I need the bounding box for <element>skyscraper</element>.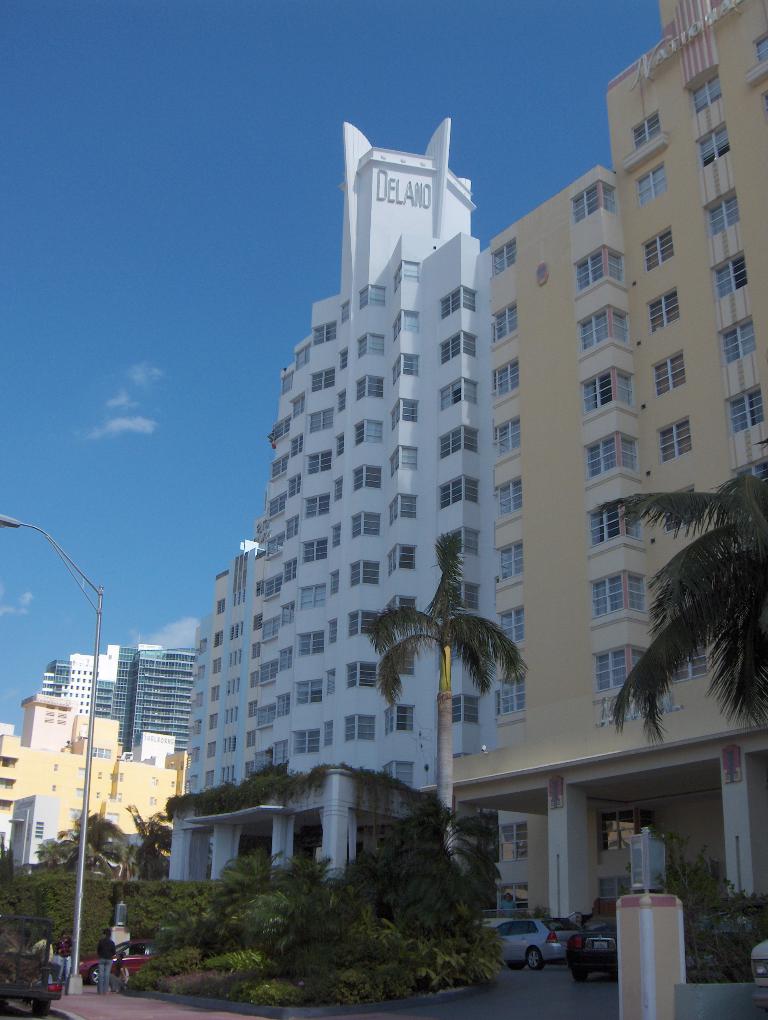
Here it is: box=[480, 0, 767, 945].
